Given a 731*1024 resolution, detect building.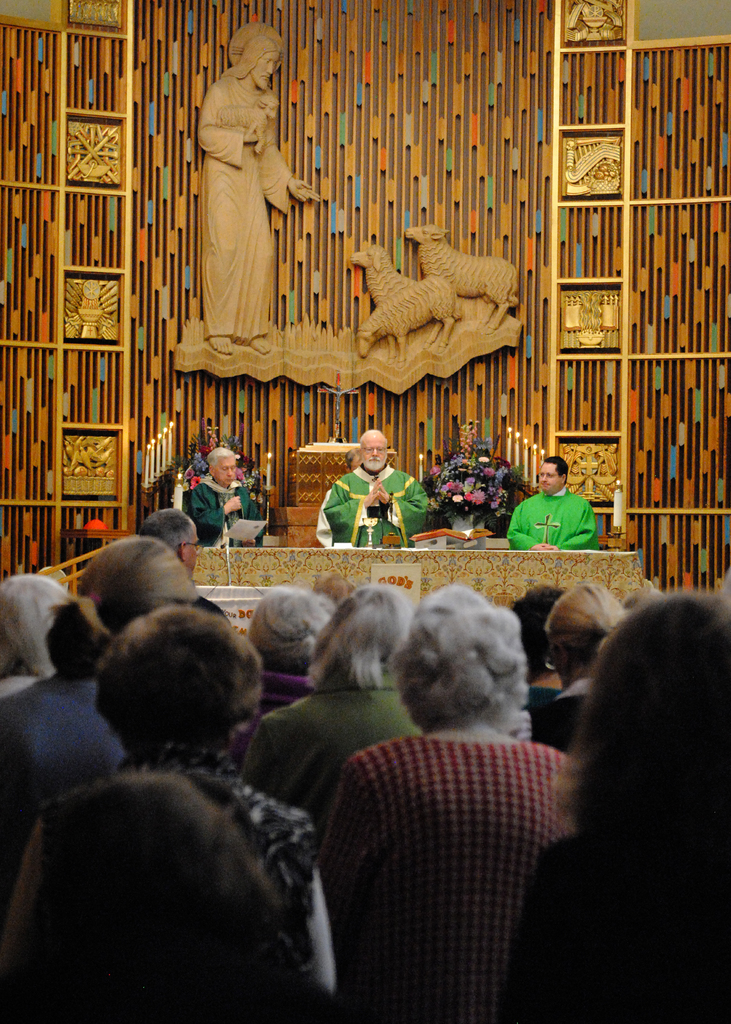
0,0,730,1021.
